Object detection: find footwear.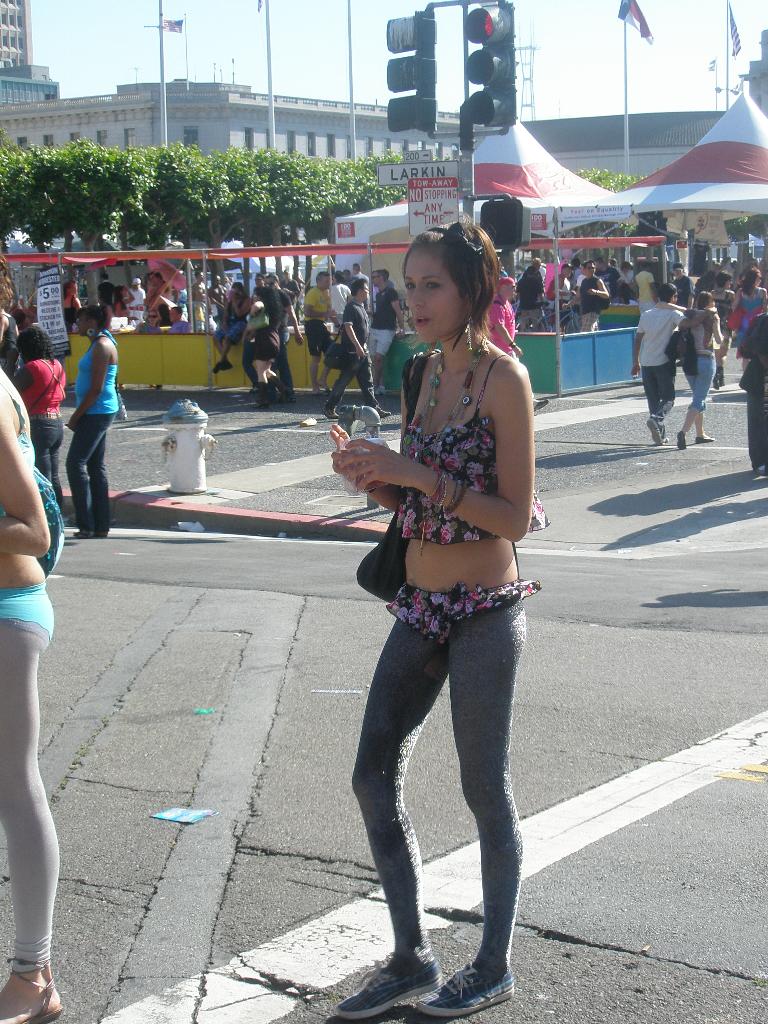
rect(676, 431, 685, 449).
